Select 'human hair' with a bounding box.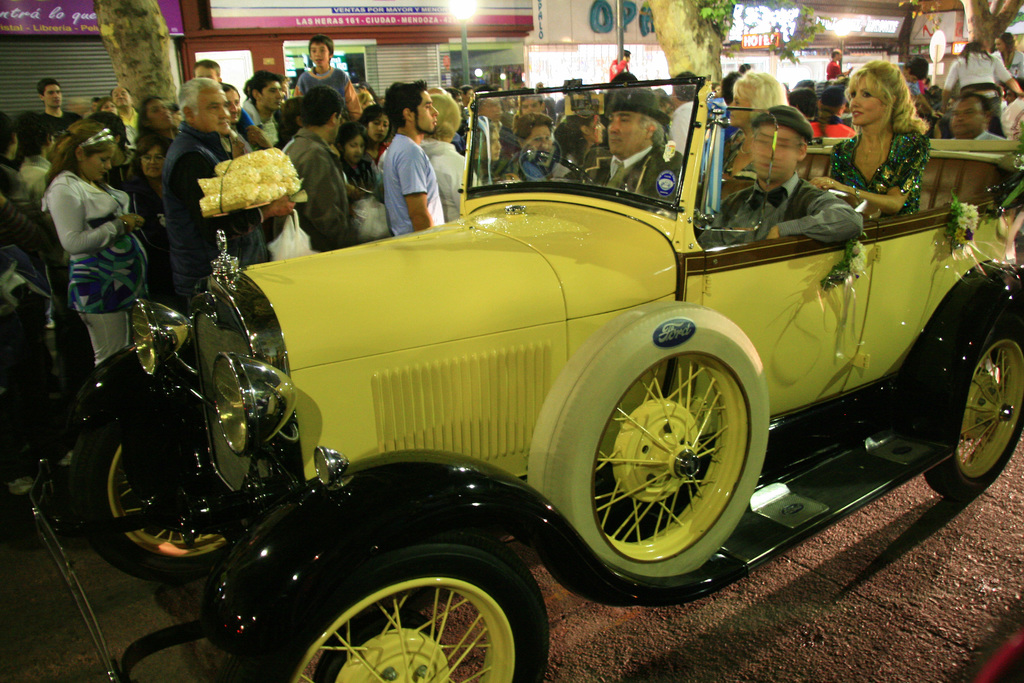
x1=390 y1=79 x2=425 y2=131.
